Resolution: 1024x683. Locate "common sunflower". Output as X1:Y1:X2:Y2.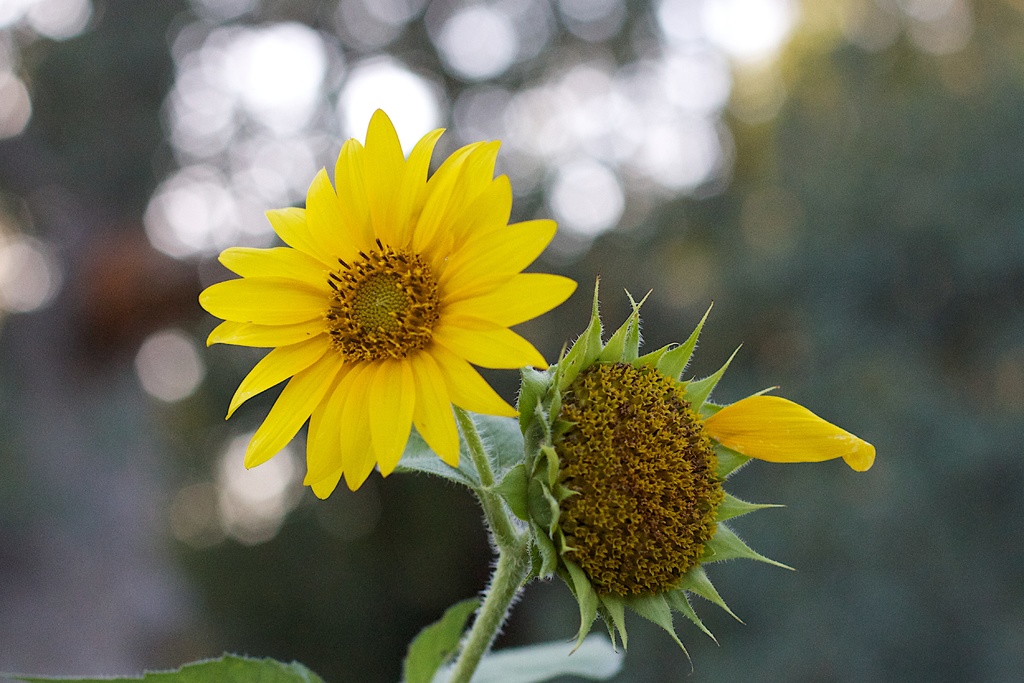
515:264:791:658.
